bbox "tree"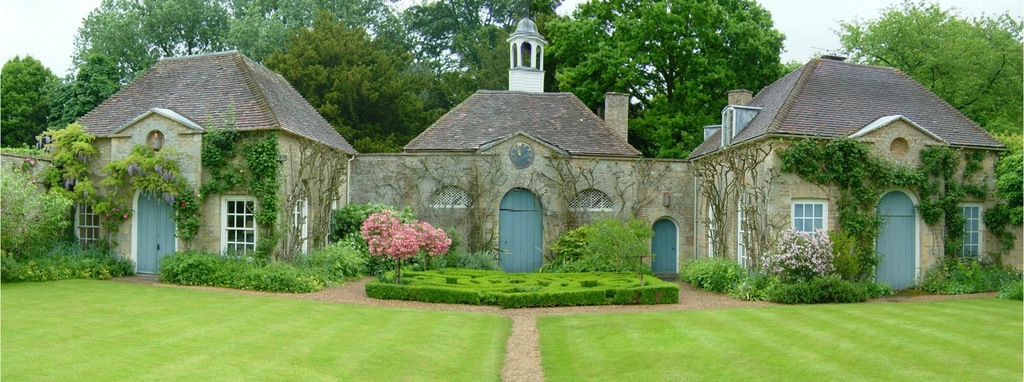
bbox=(746, 230, 834, 290)
